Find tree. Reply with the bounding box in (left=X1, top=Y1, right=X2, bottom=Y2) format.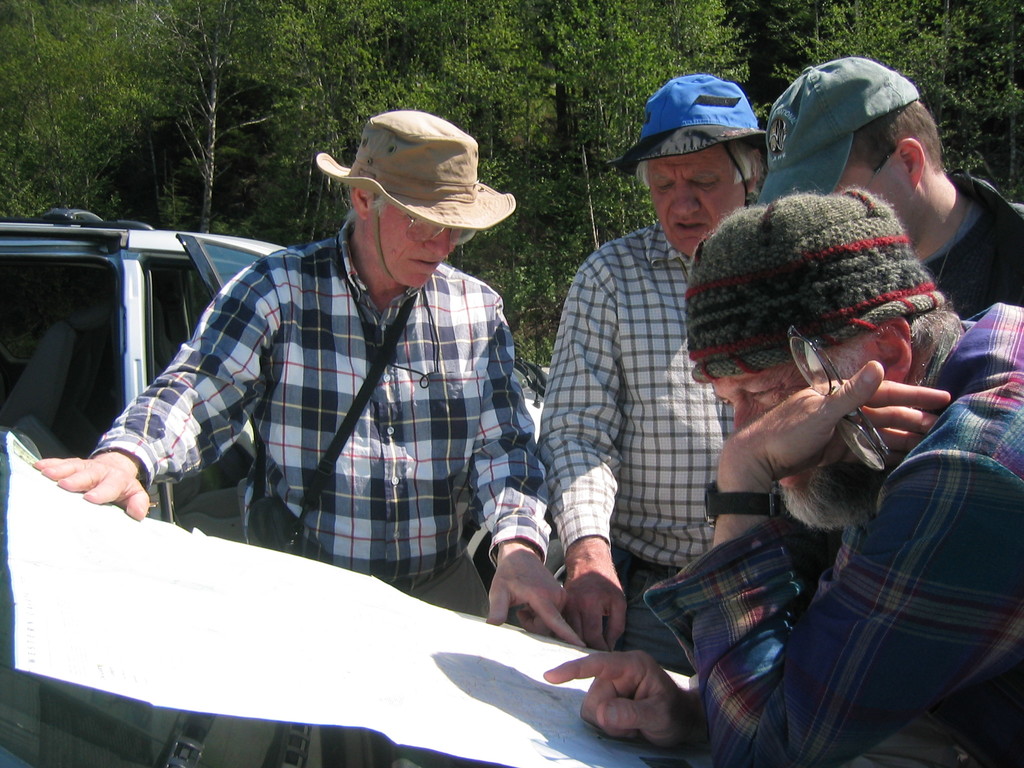
(left=75, top=0, right=278, bottom=236).
